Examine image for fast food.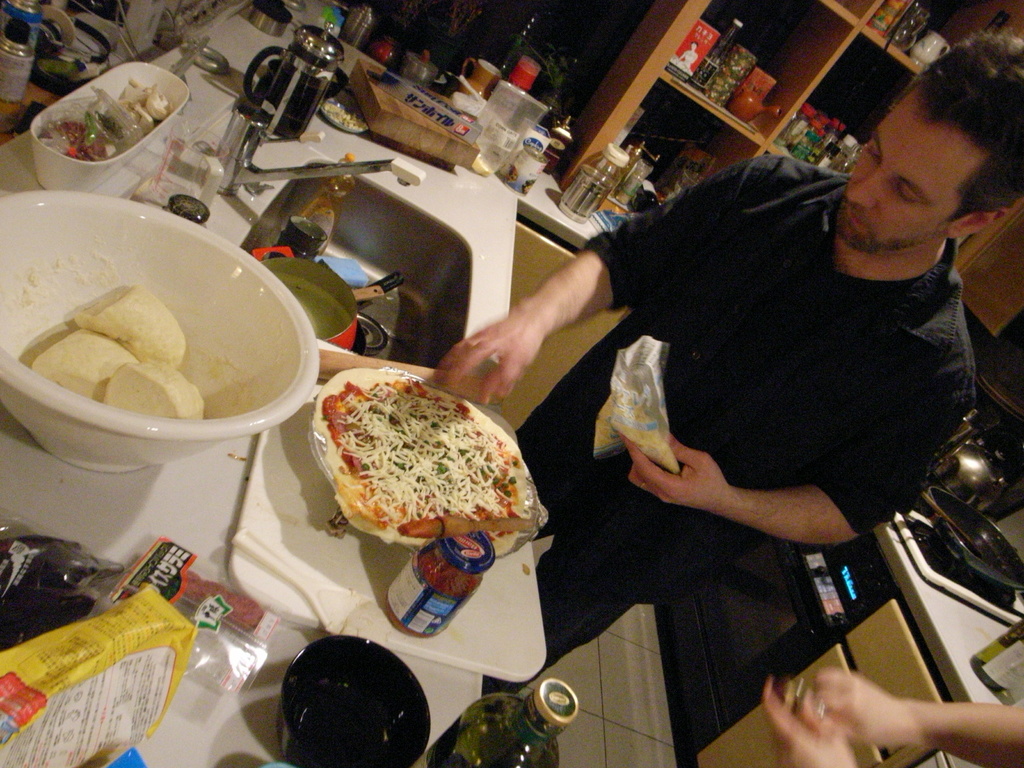
Examination result: x1=317 y1=372 x2=548 y2=547.
